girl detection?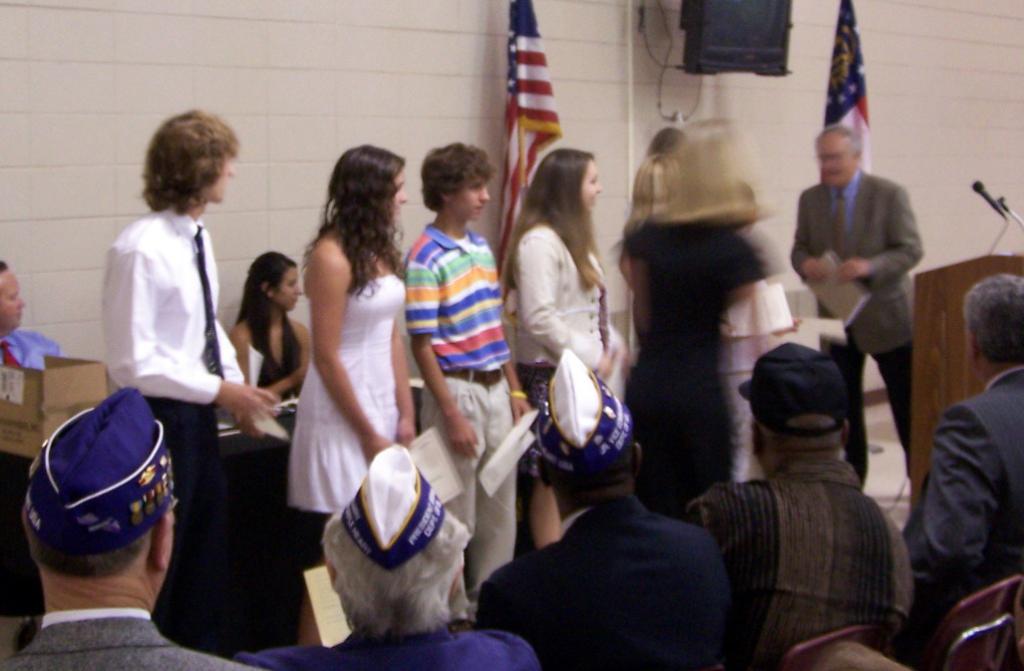
{"x1": 283, "y1": 141, "x2": 414, "y2": 594}
